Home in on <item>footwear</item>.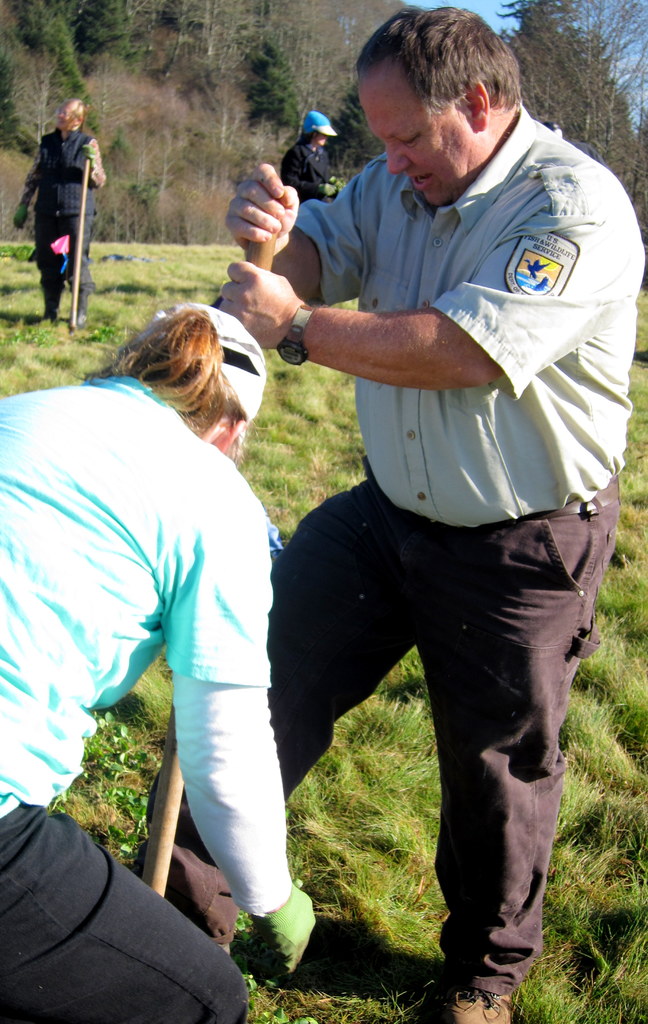
Homed in at rect(441, 937, 538, 1002).
